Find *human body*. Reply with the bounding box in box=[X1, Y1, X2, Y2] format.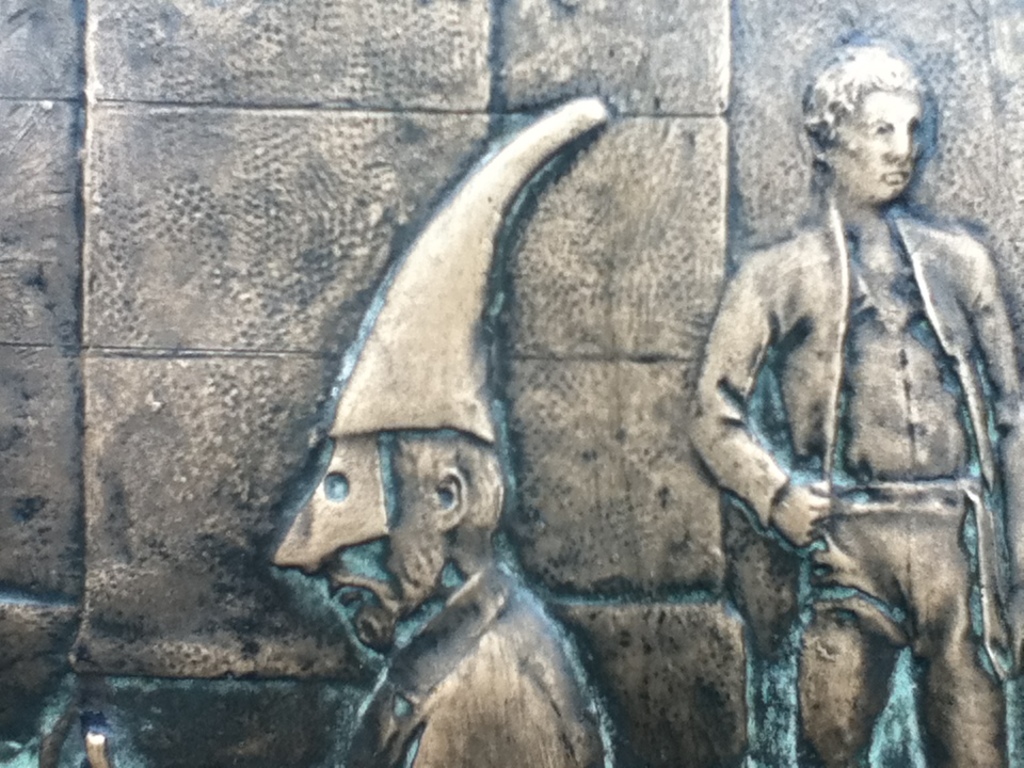
box=[702, 62, 1018, 745].
